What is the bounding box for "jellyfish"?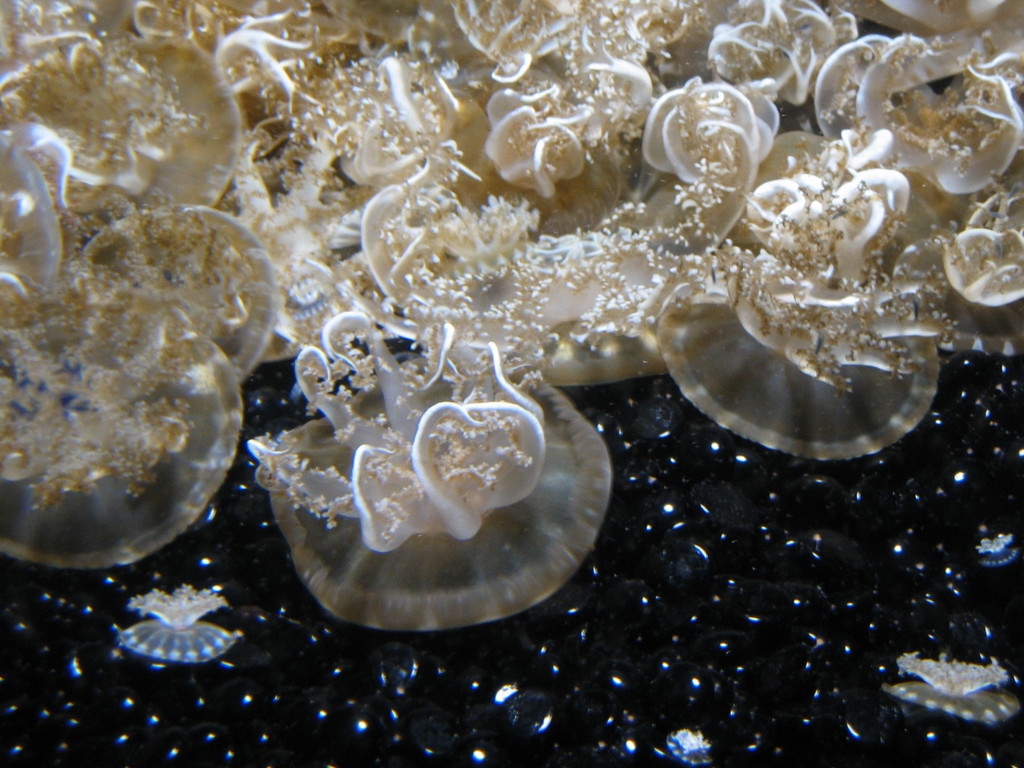
(x1=245, y1=318, x2=611, y2=631).
